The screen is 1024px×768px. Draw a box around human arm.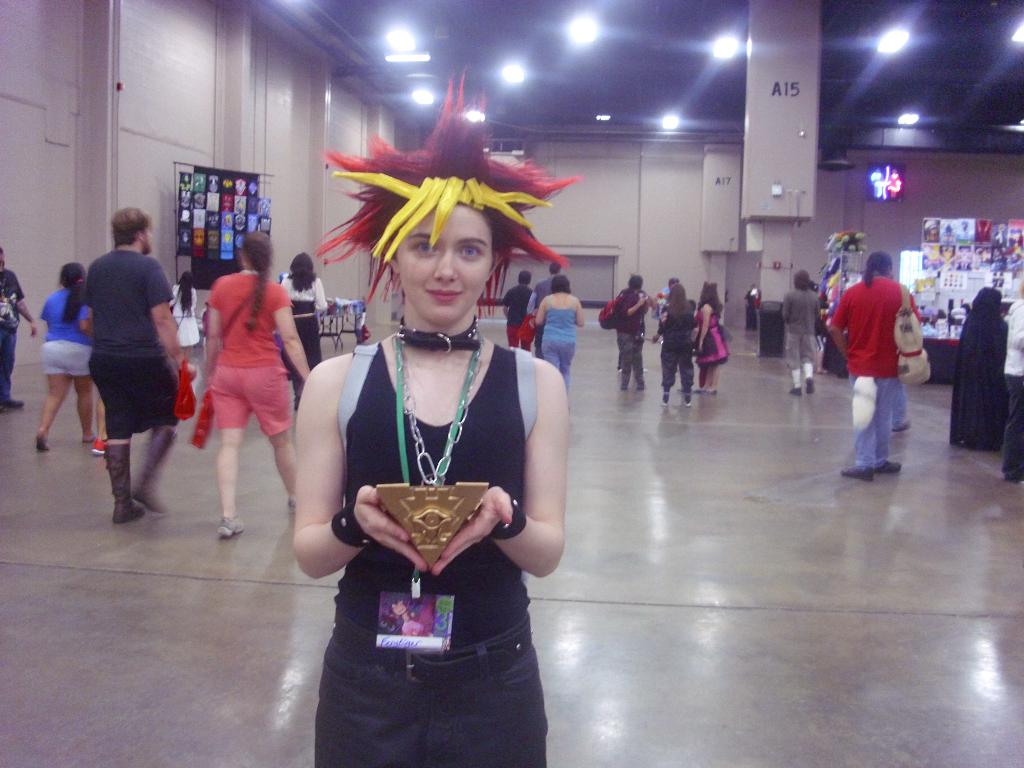
(left=826, top=294, right=850, bottom=361).
